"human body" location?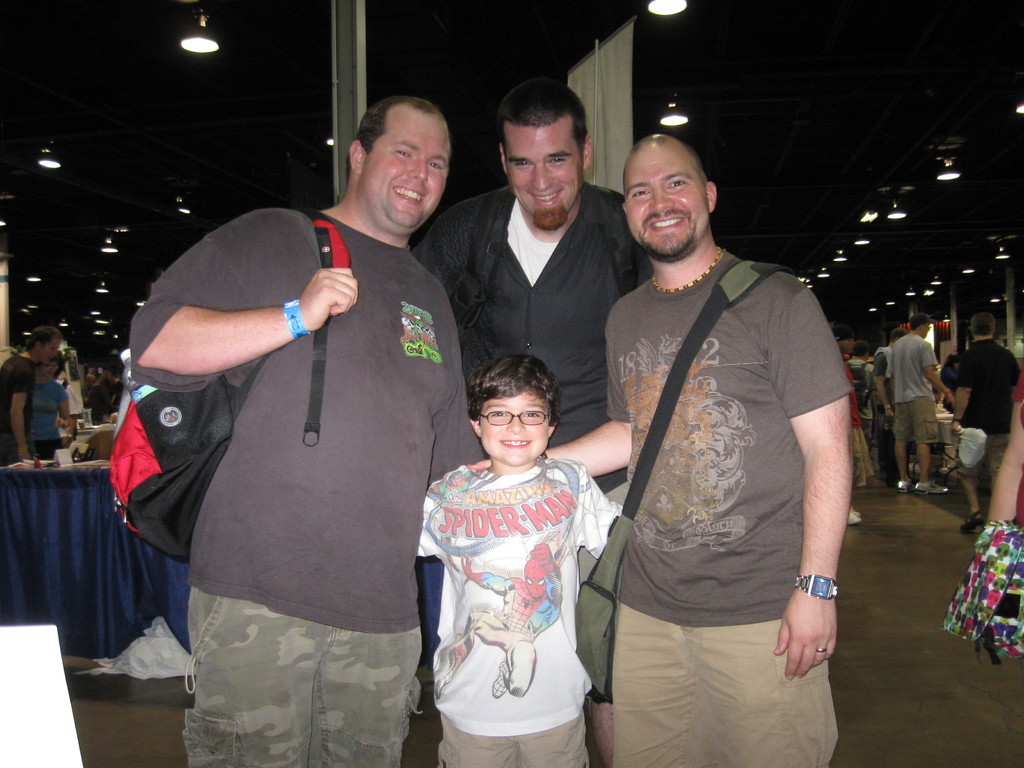
bbox(890, 319, 957, 502)
